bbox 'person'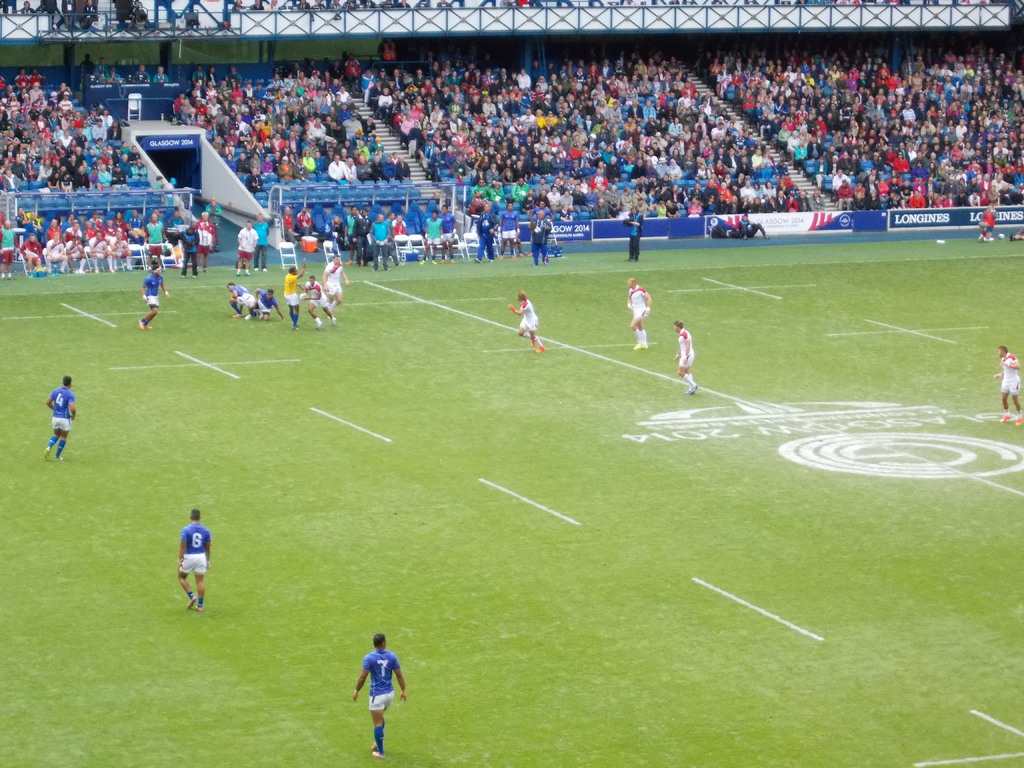
rect(250, 290, 287, 322)
